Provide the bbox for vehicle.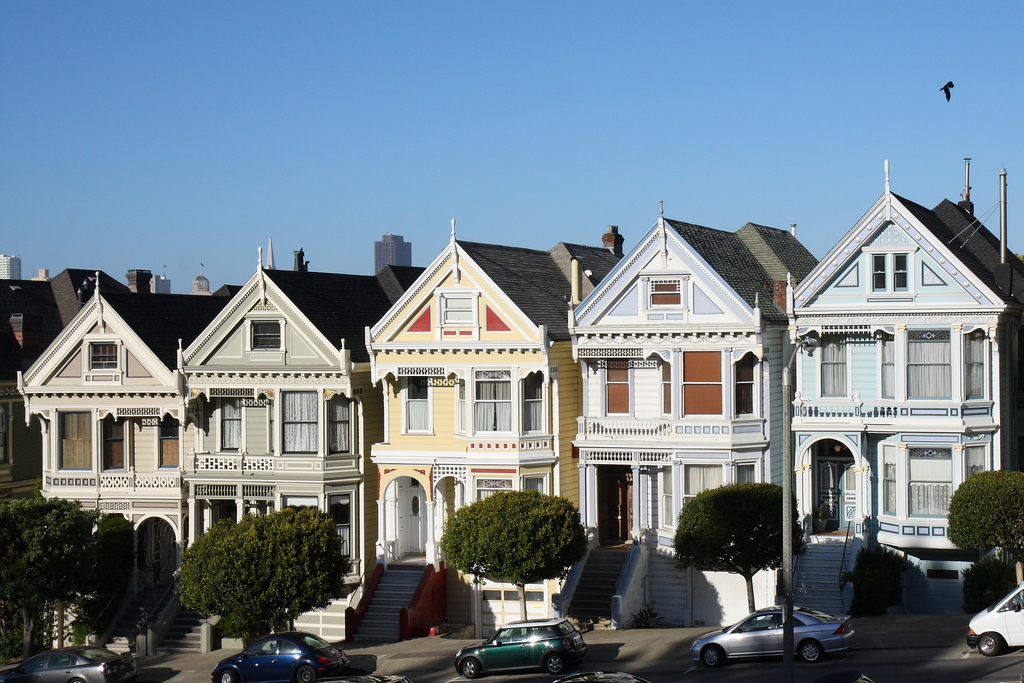
[209,633,351,682].
